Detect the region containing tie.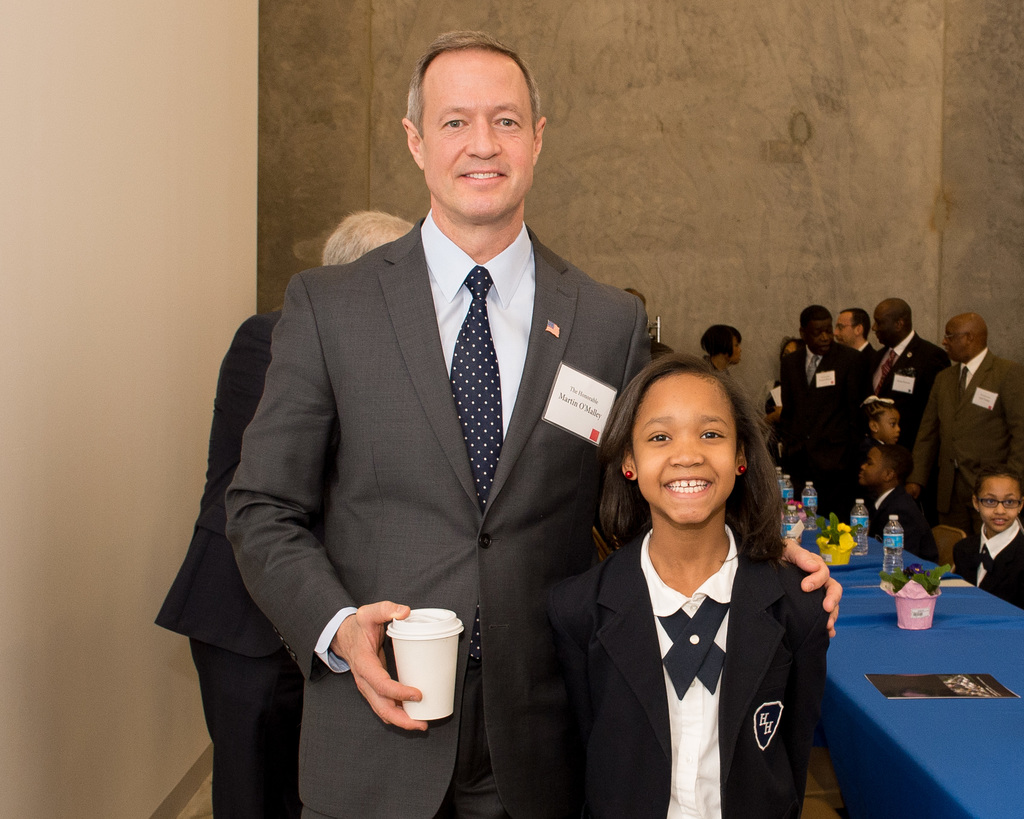
box(449, 260, 506, 657).
